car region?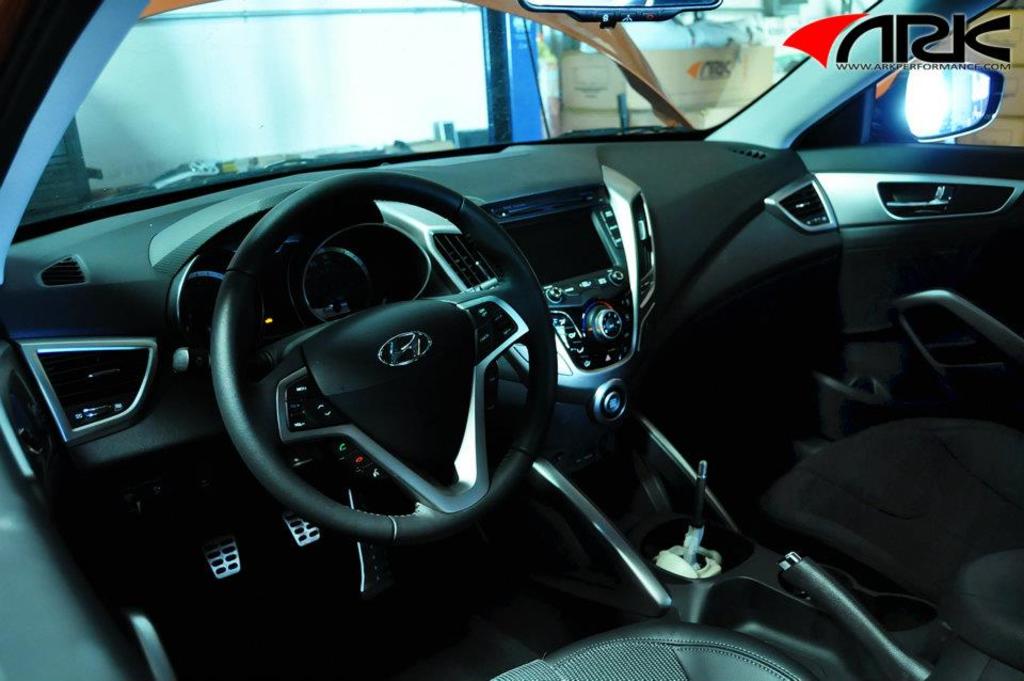
{"left": 0, "top": 0, "right": 1023, "bottom": 680}
